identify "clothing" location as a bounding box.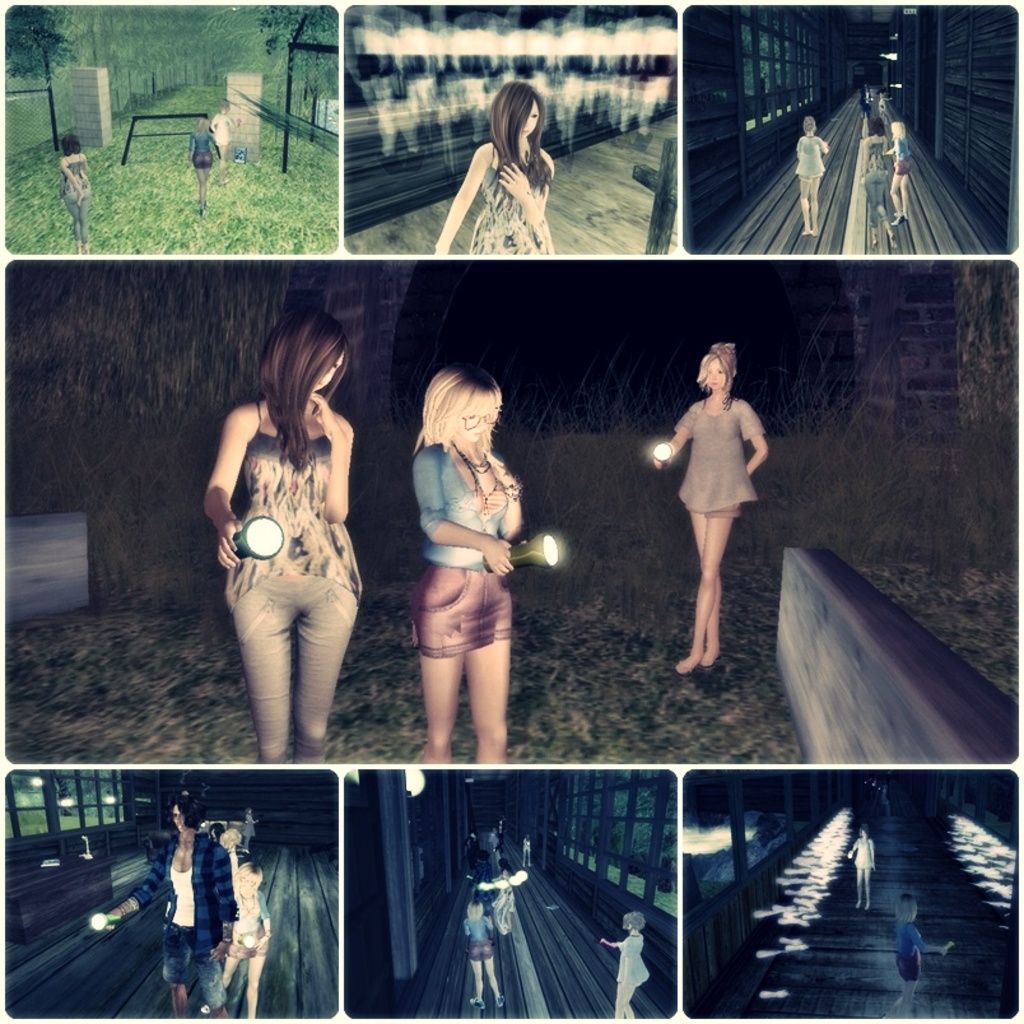
box=[229, 892, 265, 967].
